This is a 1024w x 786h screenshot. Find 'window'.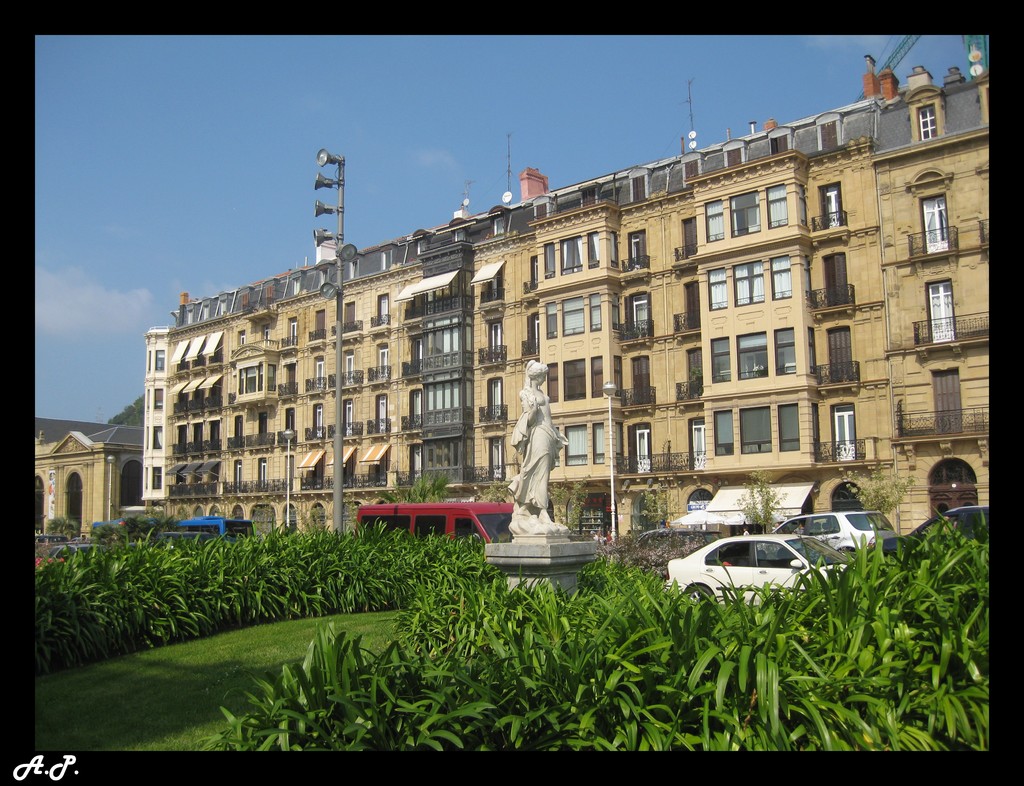
Bounding box: l=561, t=357, r=588, b=404.
